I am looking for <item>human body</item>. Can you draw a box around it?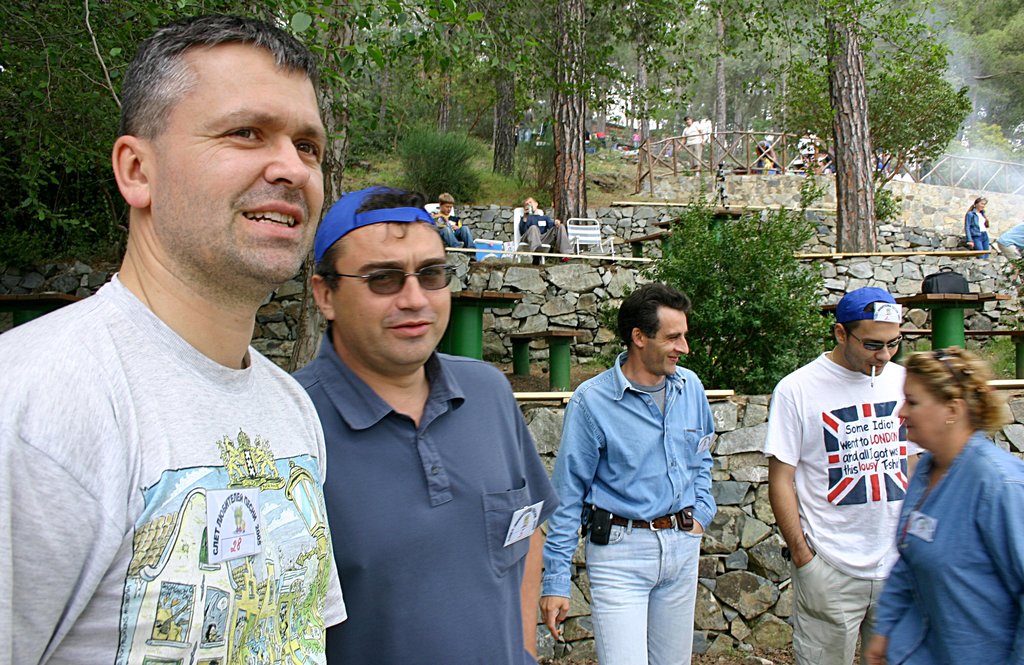
Sure, the bounding box is crop(677, 120, 705, 173).
